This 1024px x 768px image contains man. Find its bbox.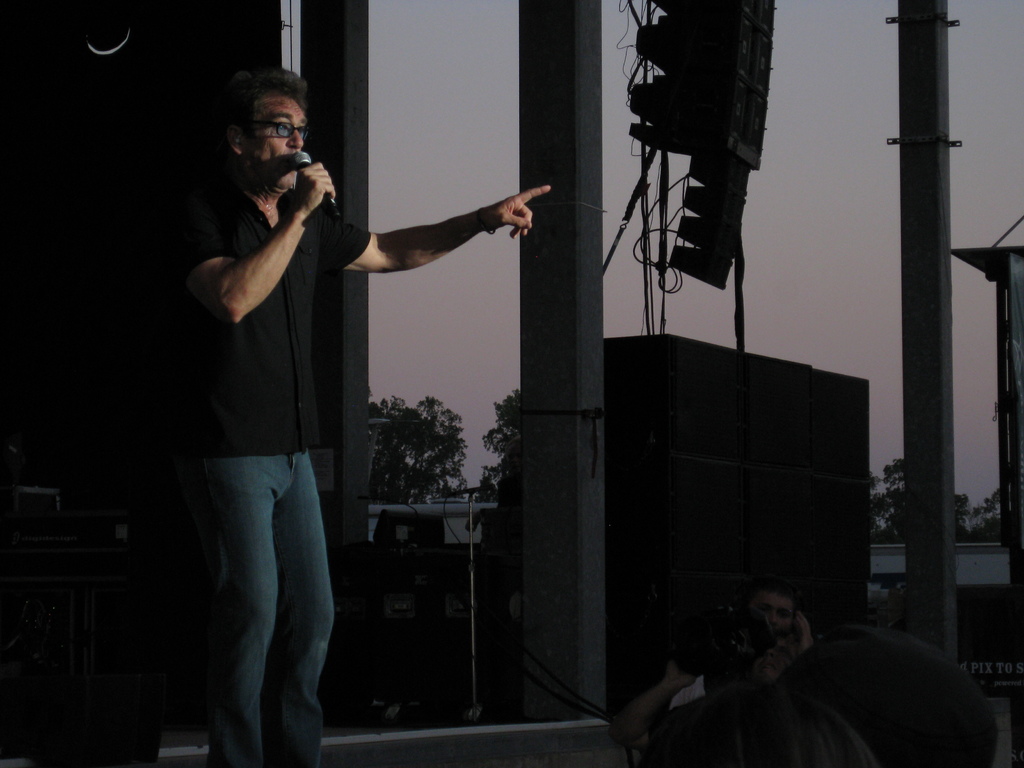
174/65/547/767.
